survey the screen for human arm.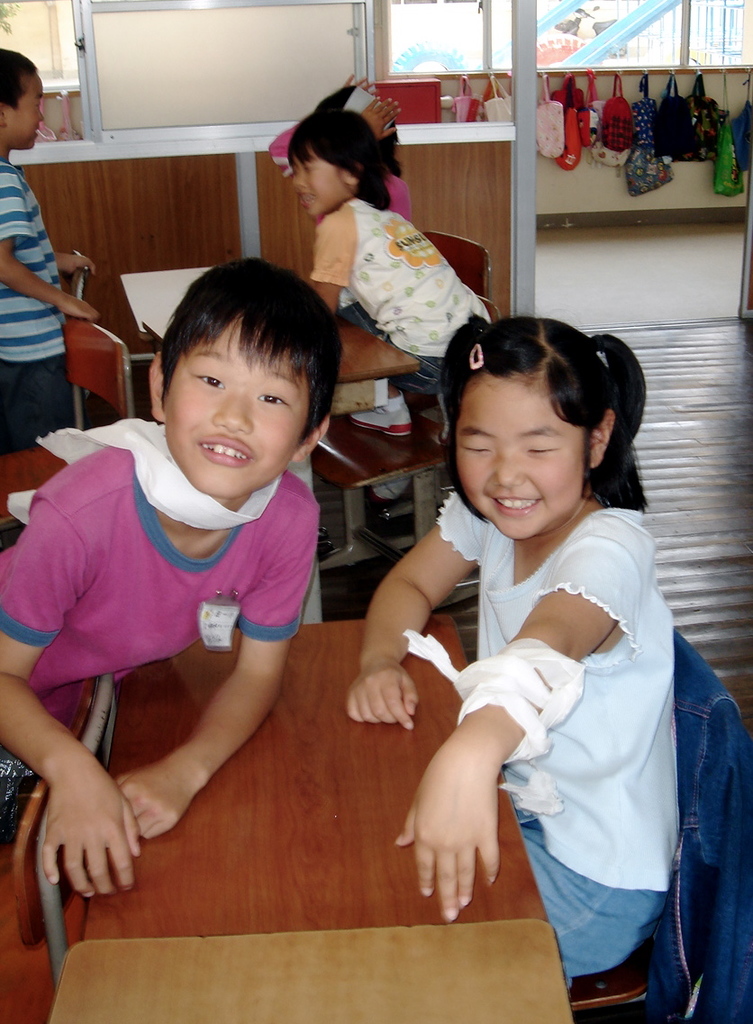
Survey found: <box>358,81,417,151</box>.
